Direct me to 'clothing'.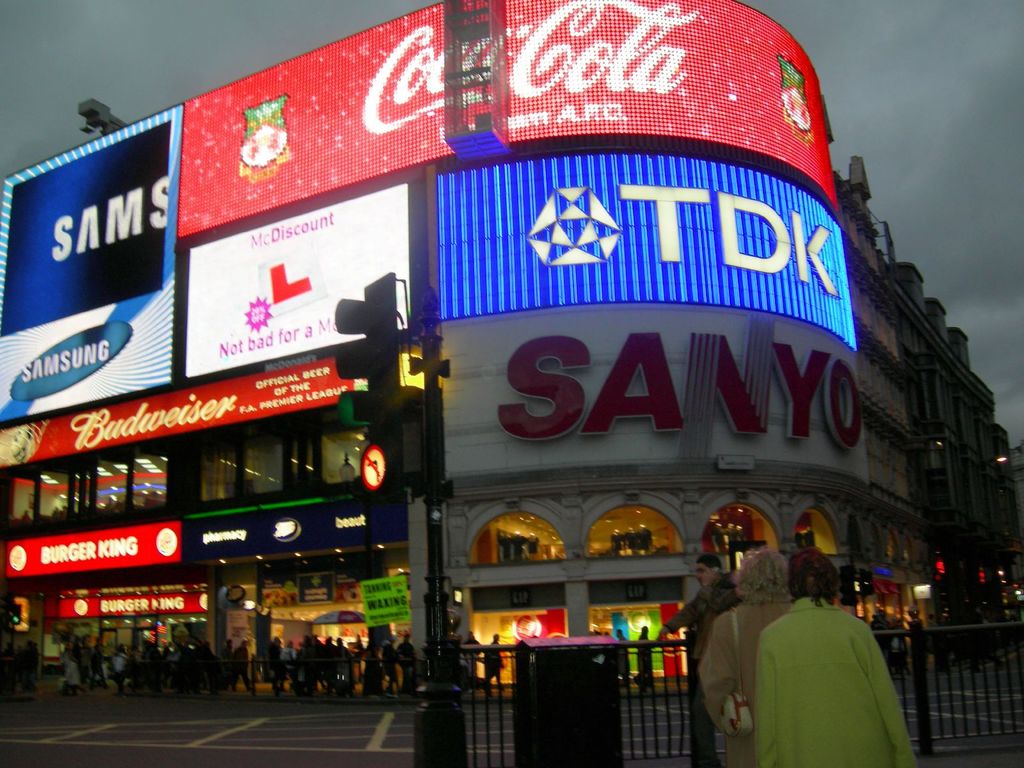
Direction: box(60, 652, 79, 693).
